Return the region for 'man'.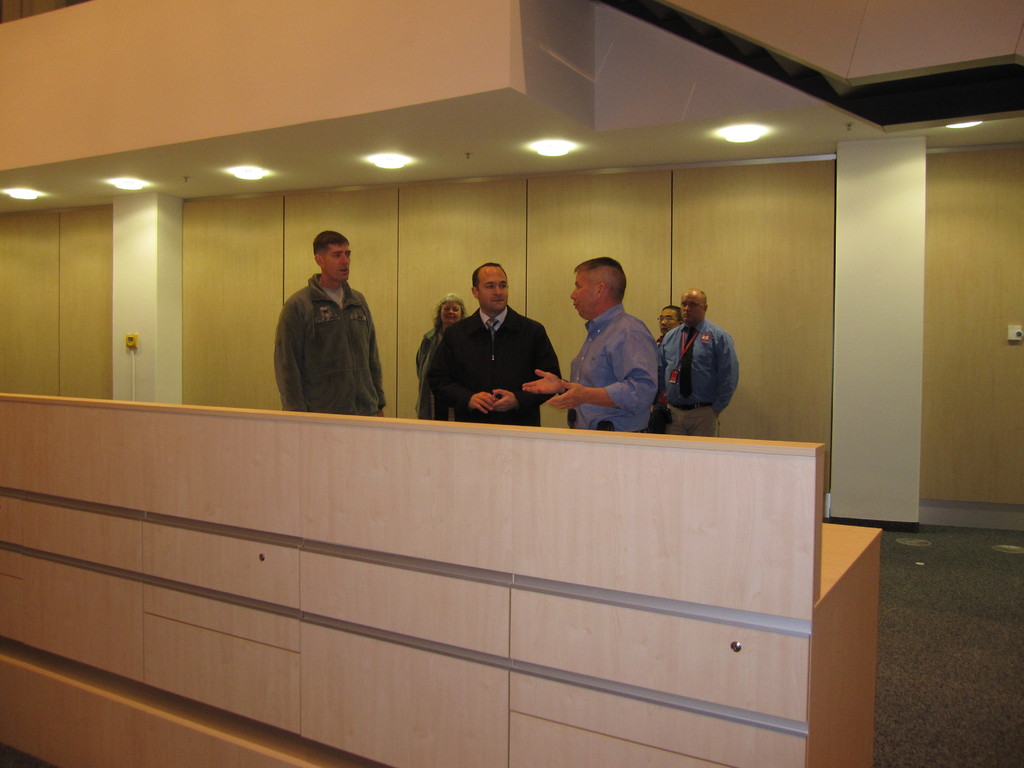
<box>411,265,559,429</box>.
